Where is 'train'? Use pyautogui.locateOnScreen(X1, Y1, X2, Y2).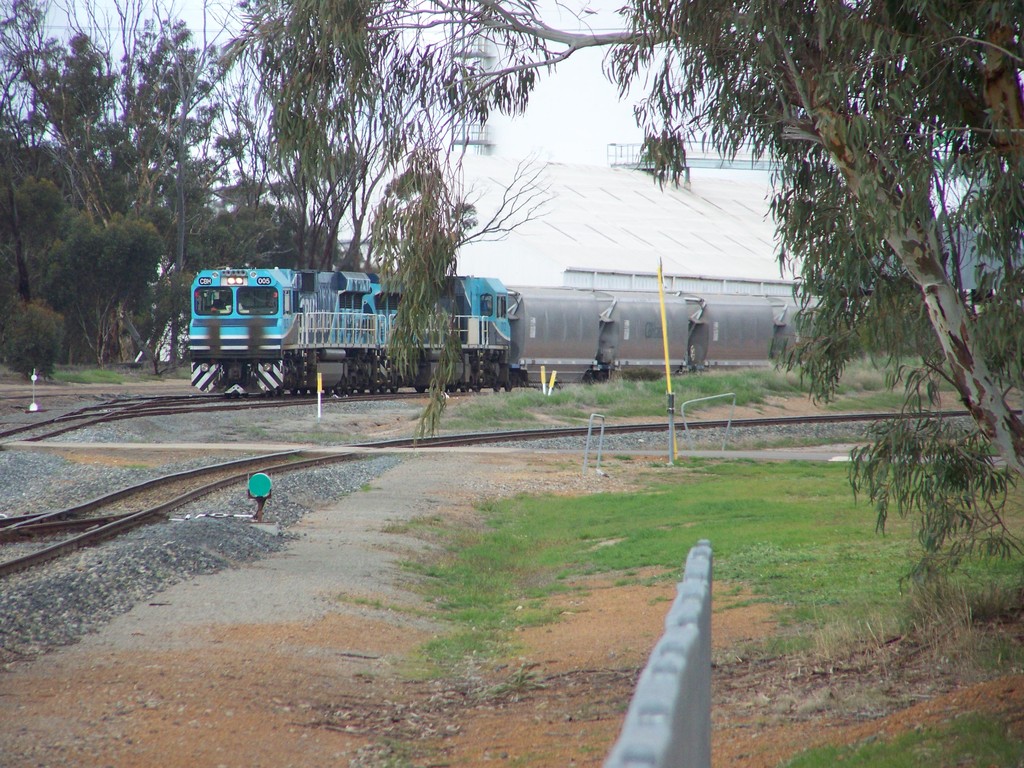
pyautogui.locateOnScreen(183, 267, 824, 394).
